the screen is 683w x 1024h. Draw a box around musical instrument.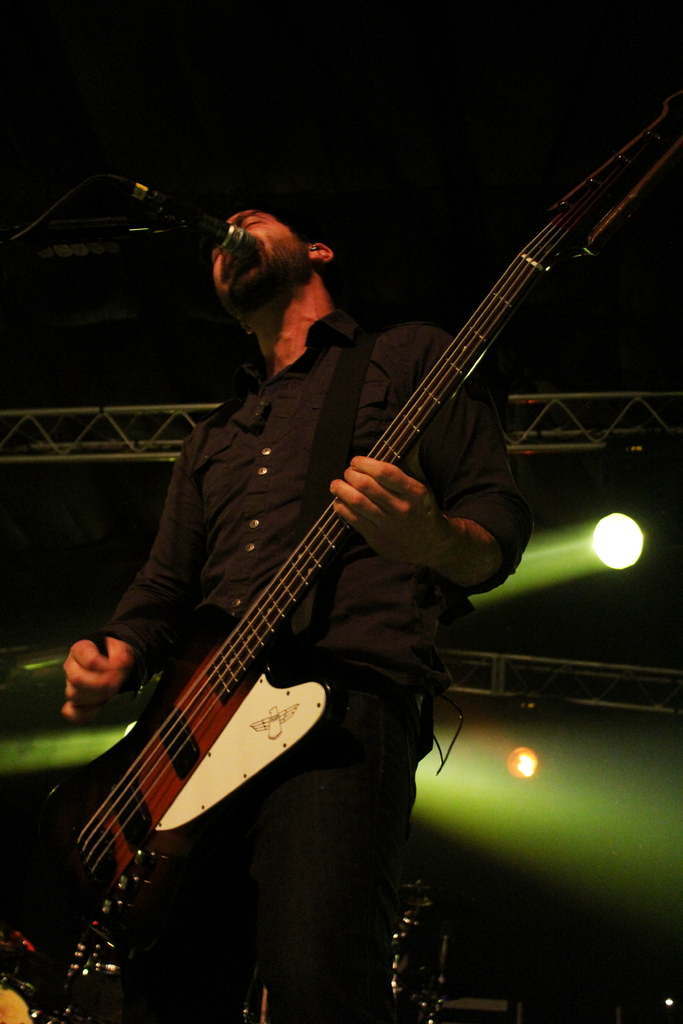
bbox(0, 95, 682, 863).
